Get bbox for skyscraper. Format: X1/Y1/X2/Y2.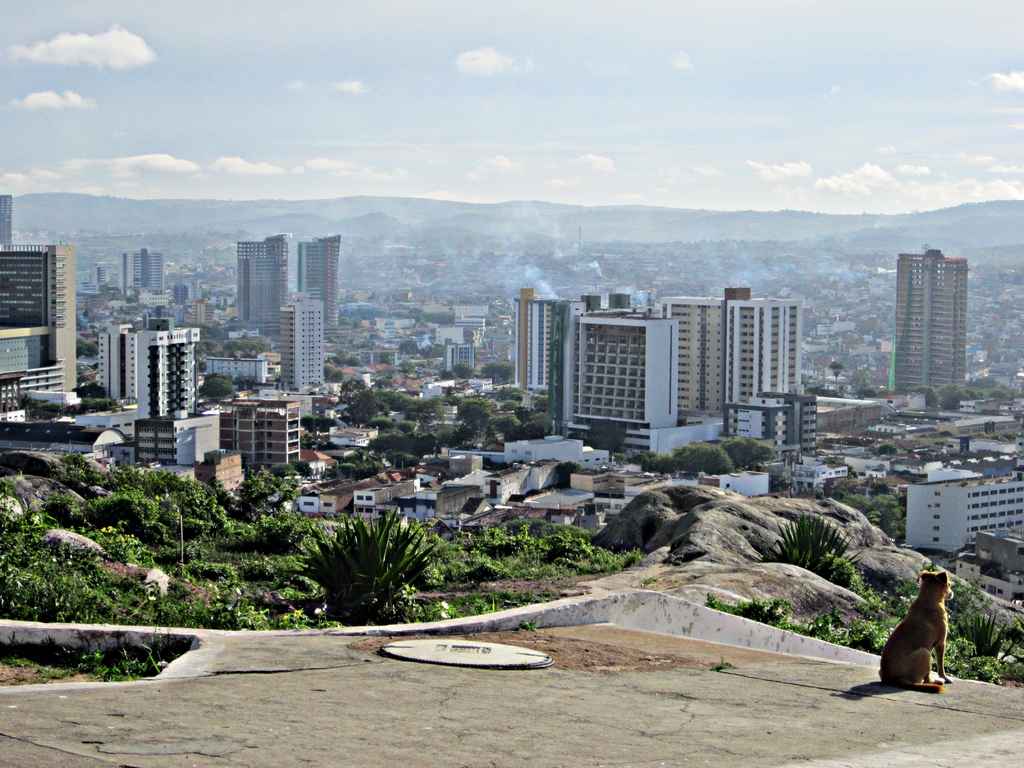
138/246/148/294.
